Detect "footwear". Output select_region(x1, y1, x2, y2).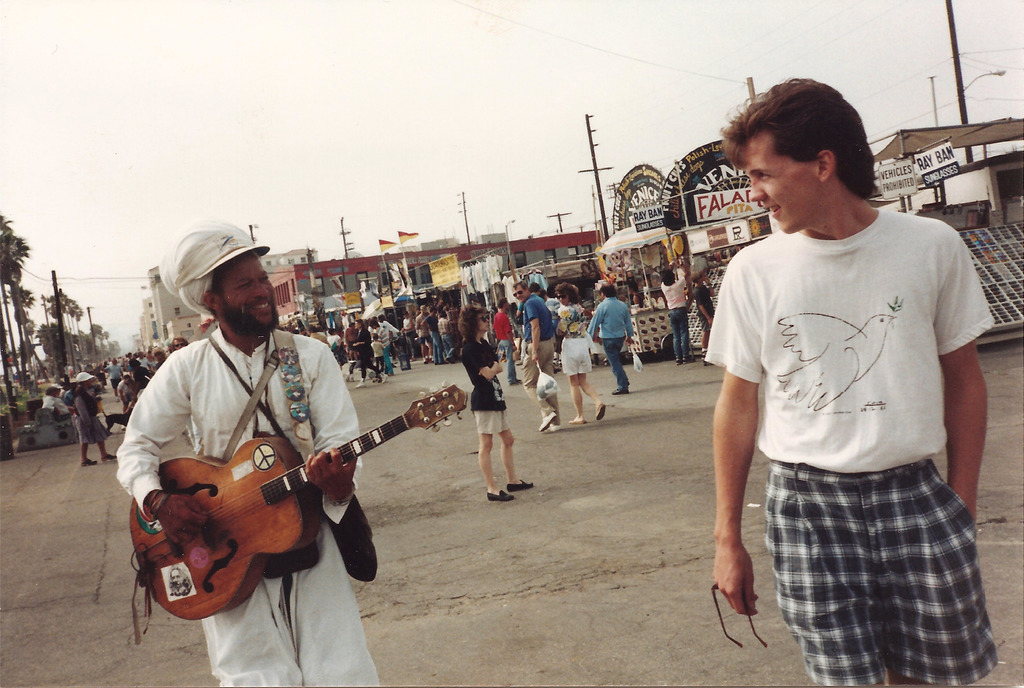
select_region(538, 407, 544, 435).
